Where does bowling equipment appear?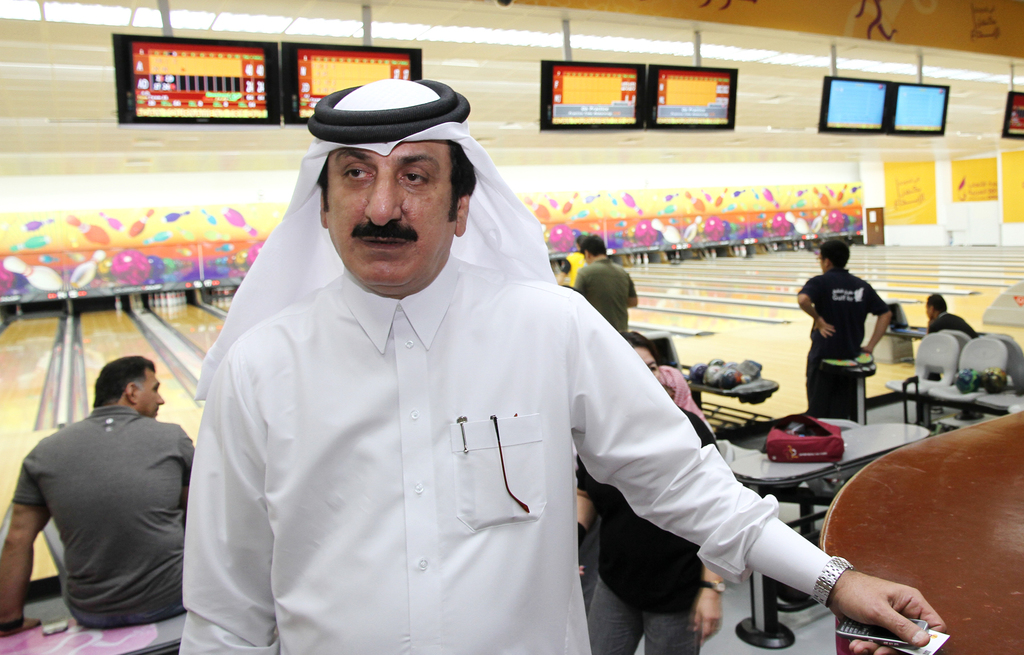
Appears at box=[646, 323, 778, 408].
